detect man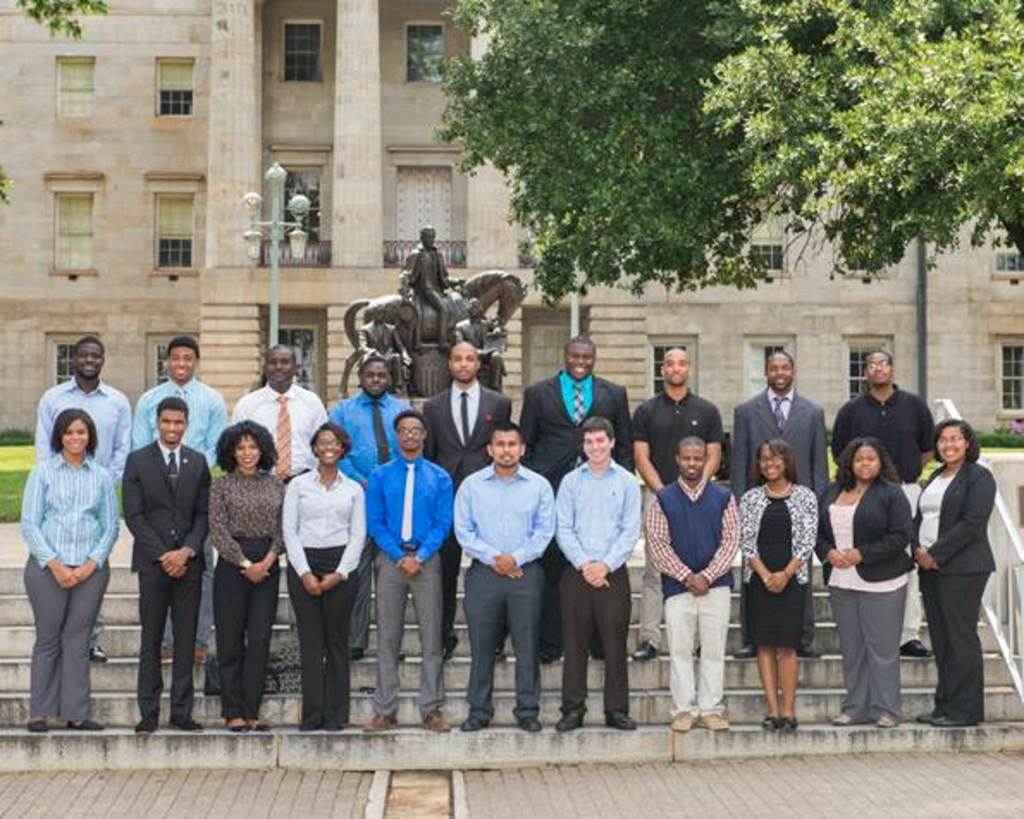
<bbox>458, 423, 554, 735</bbox>
